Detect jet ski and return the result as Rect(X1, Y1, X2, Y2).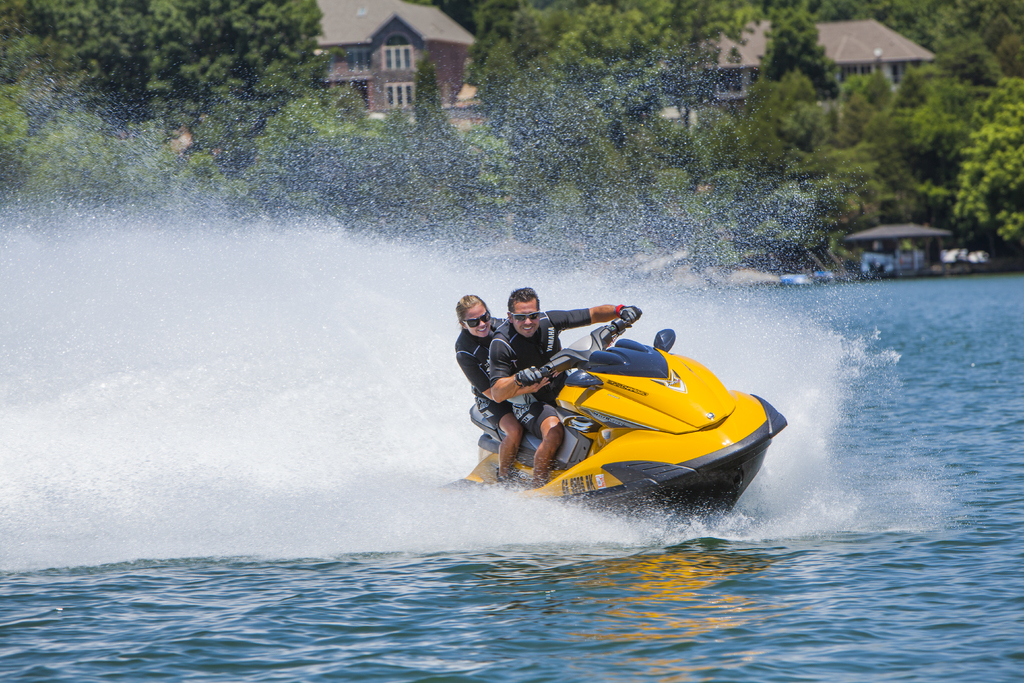
Rect(436, 317, 790, 525).
